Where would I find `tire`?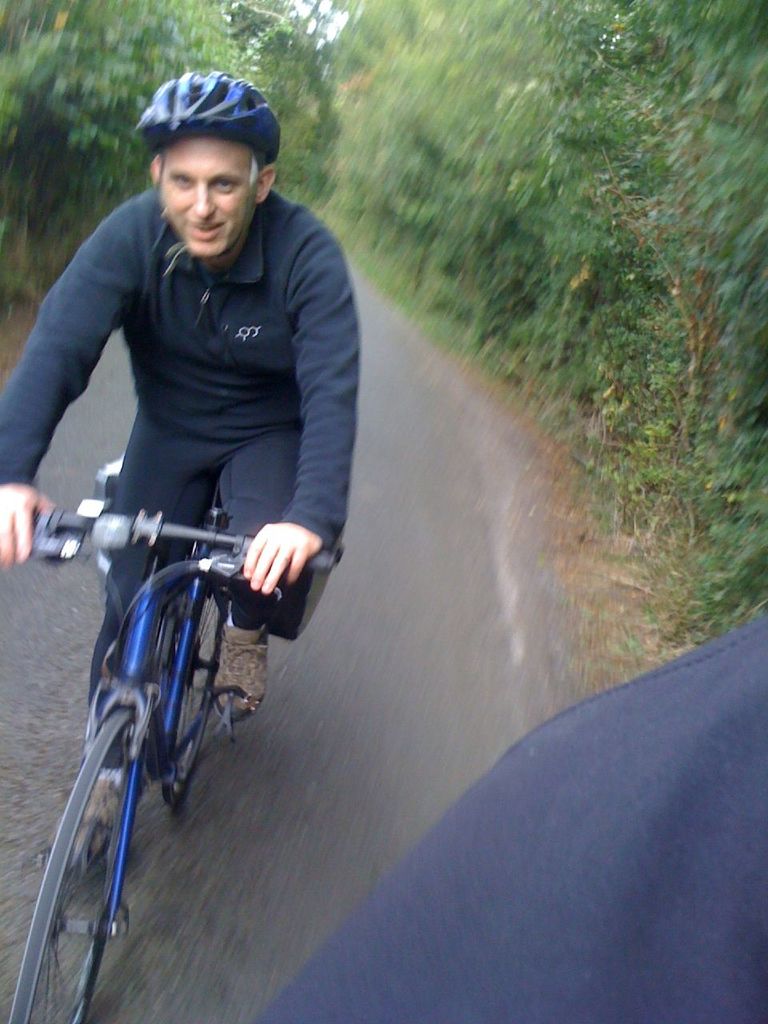
At select_region(159, 582, 233, 806).
